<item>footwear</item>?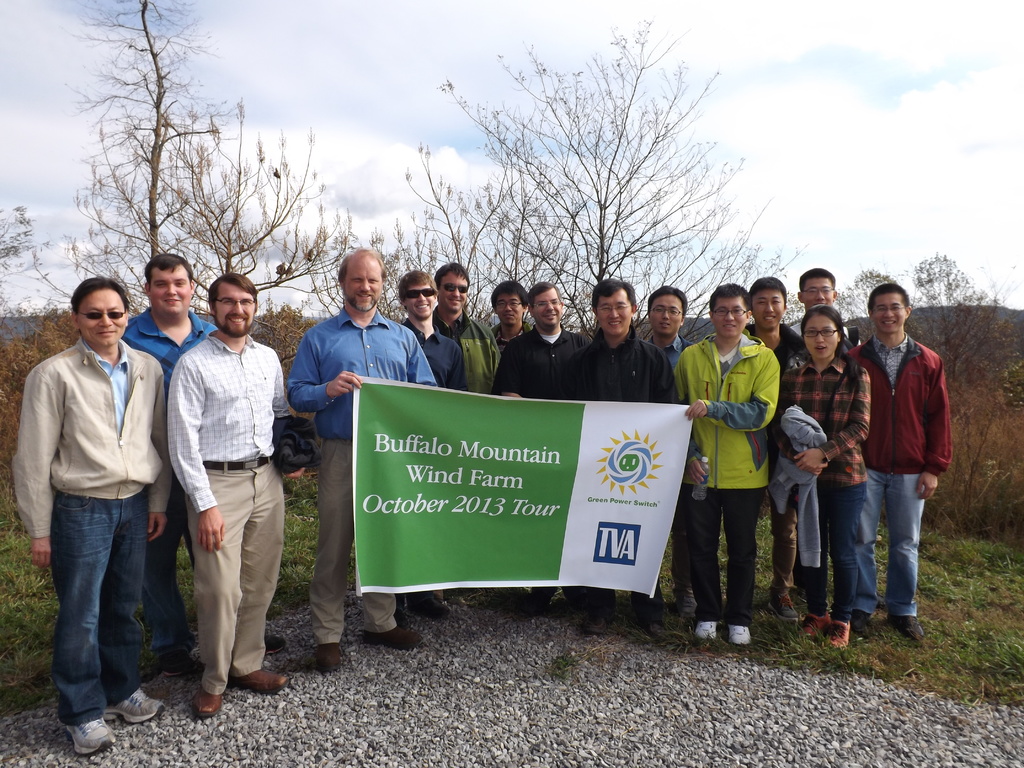
BBox(768, 598, 799, 621)
